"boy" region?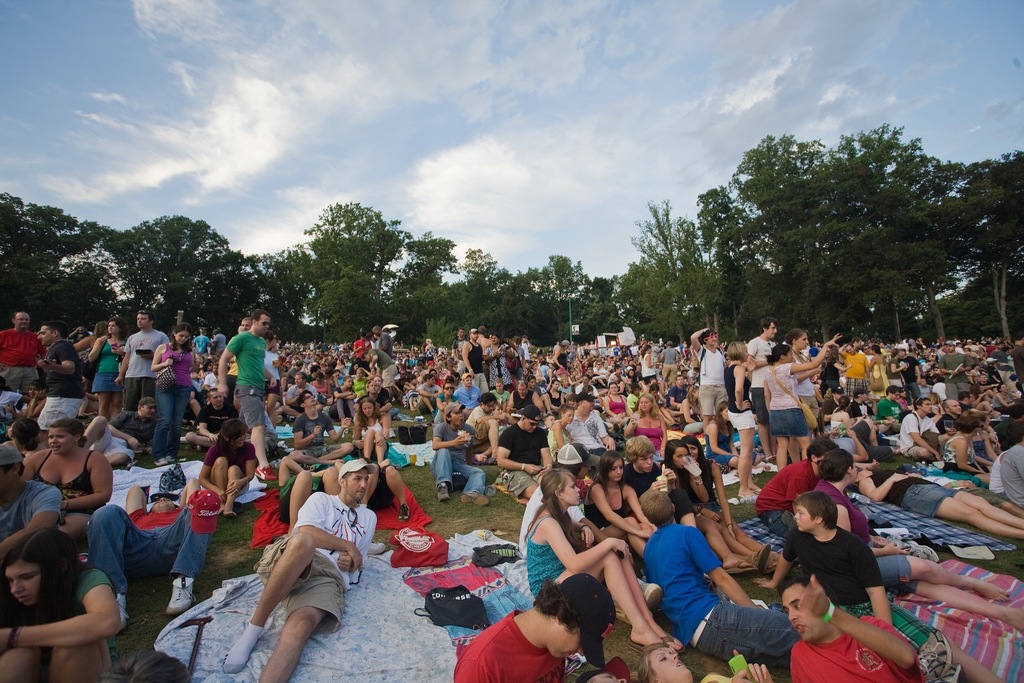
BBox(464, 329, 492, 391)
